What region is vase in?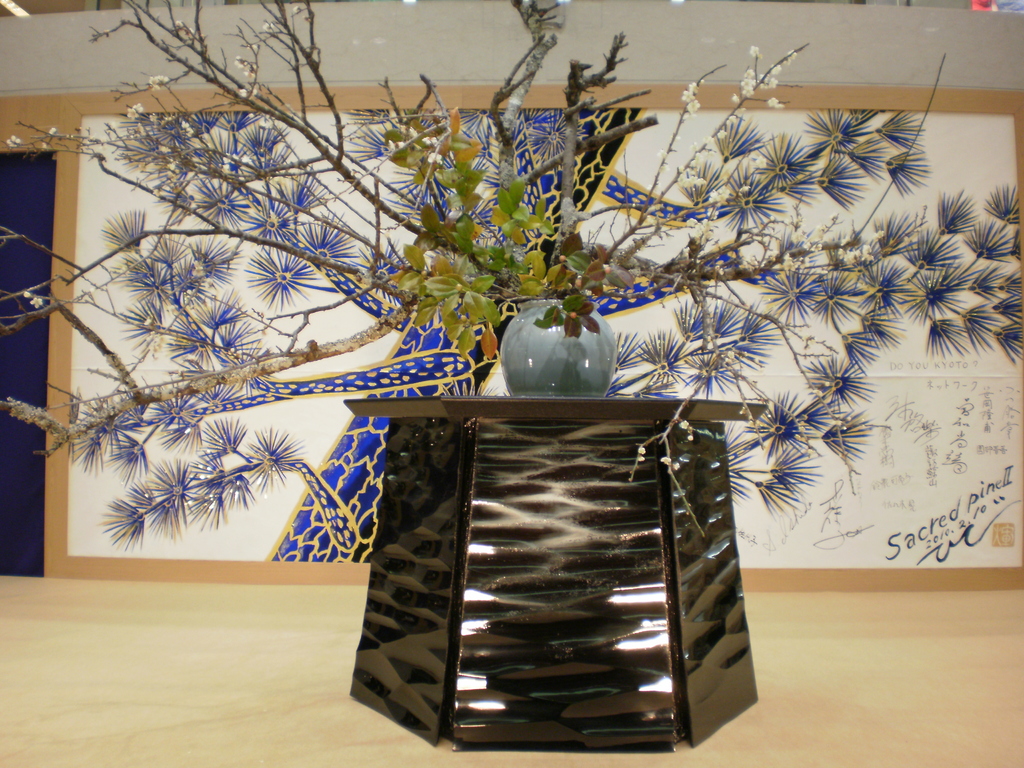
select_region(499, 296, 620, 397).
